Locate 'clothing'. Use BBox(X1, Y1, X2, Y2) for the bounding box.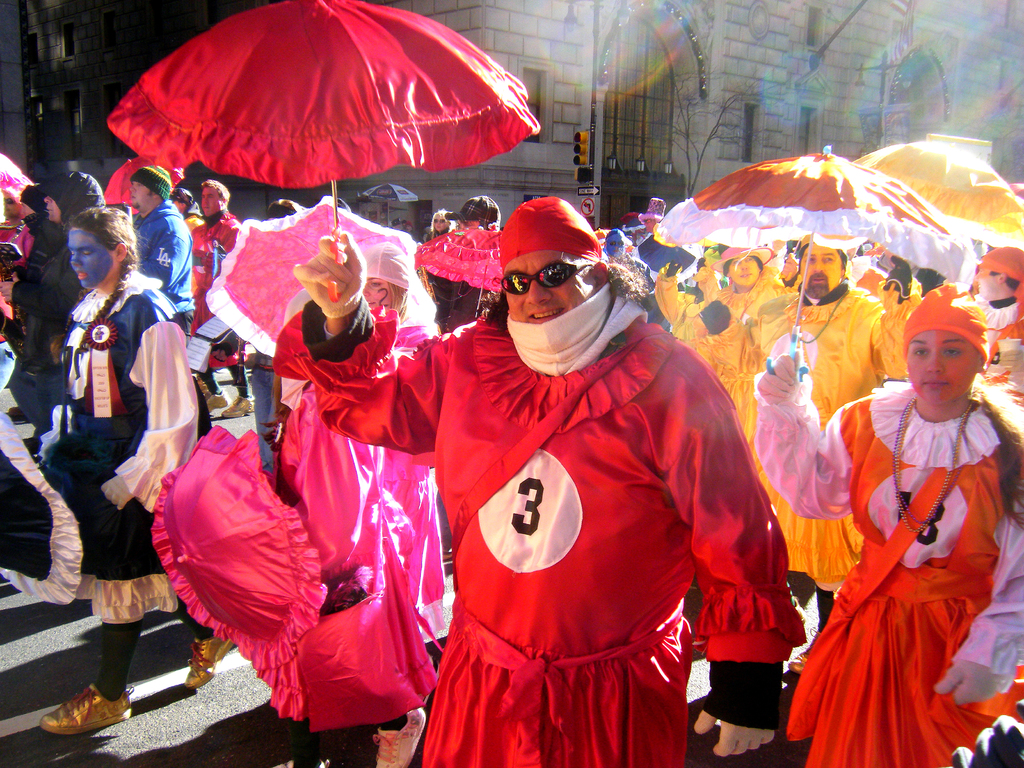
BBox(665, 139, 970, 289).
